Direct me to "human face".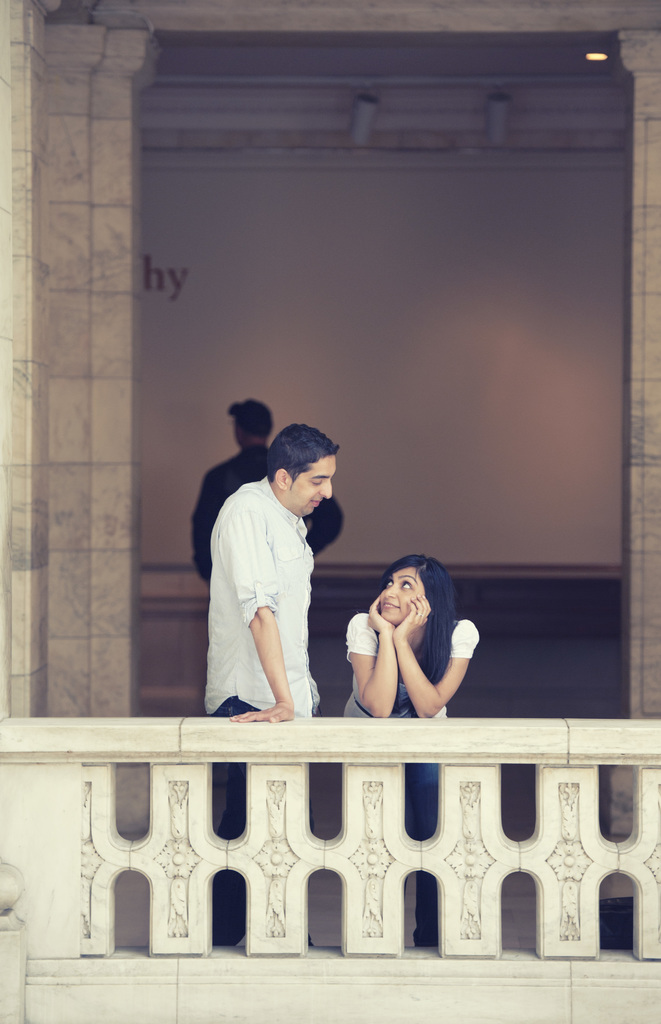
Direction: BBox(289, 454, 334, 515).
